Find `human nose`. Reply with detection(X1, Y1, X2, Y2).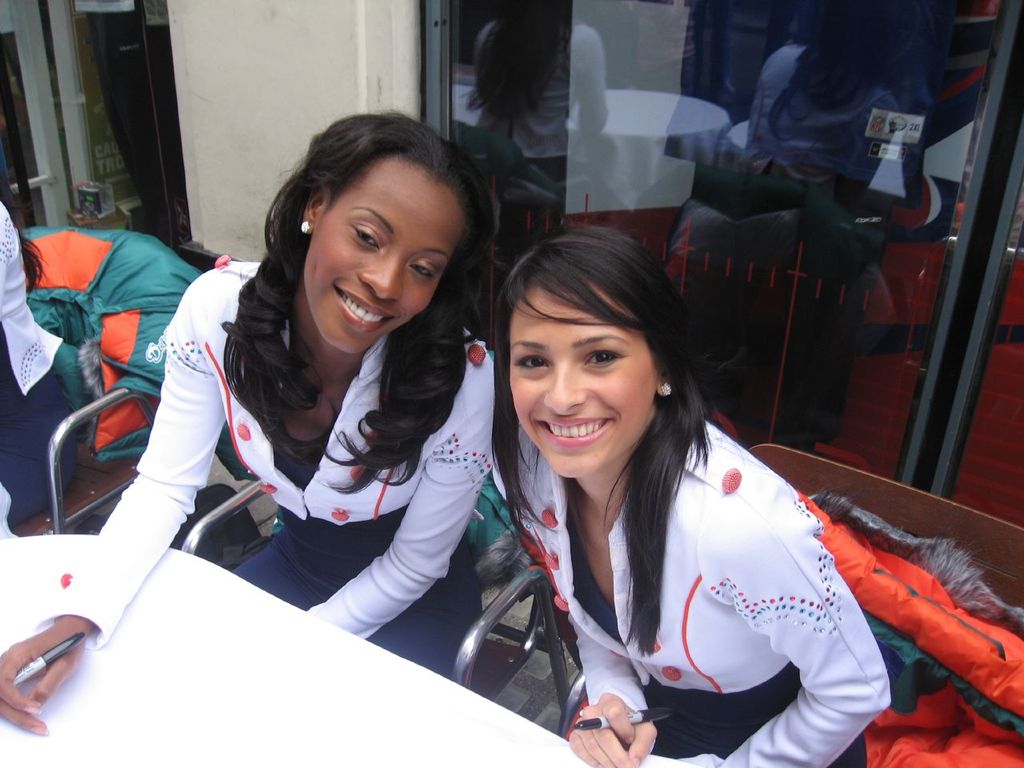
detection(539, 364, 585, 418).
